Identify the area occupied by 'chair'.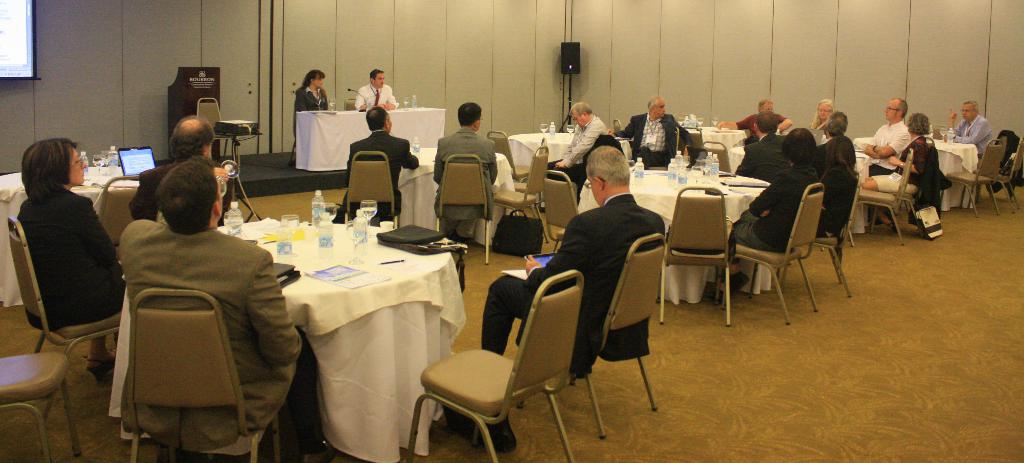
Area: [left=195, top=96, right=242, bottom=168].
